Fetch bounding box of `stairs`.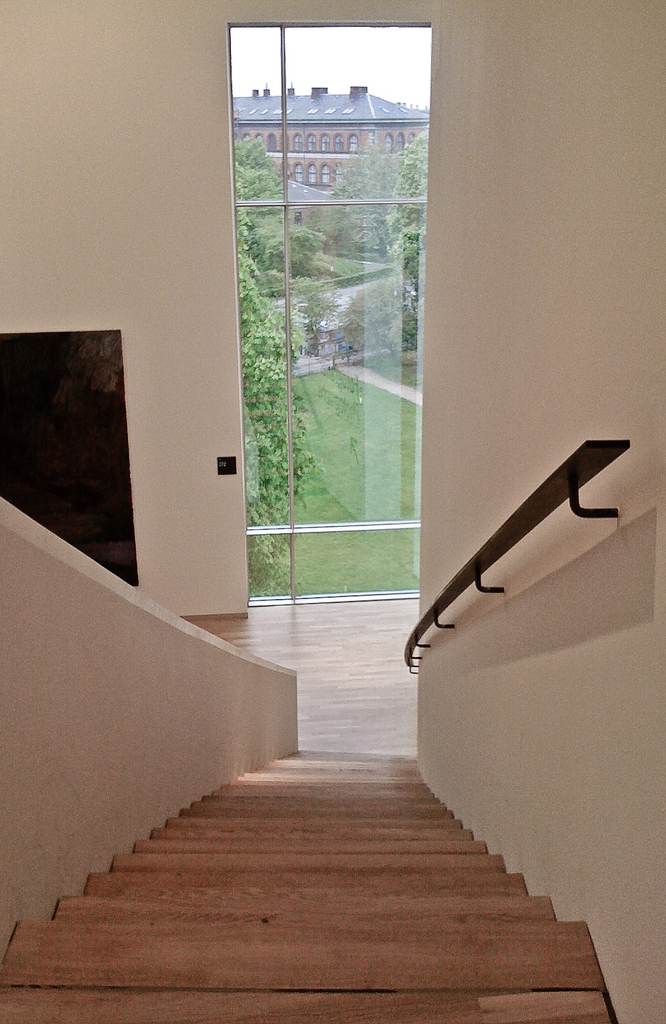
Bbox: (x1=0, y1=742, x2=615, y2=1023).
